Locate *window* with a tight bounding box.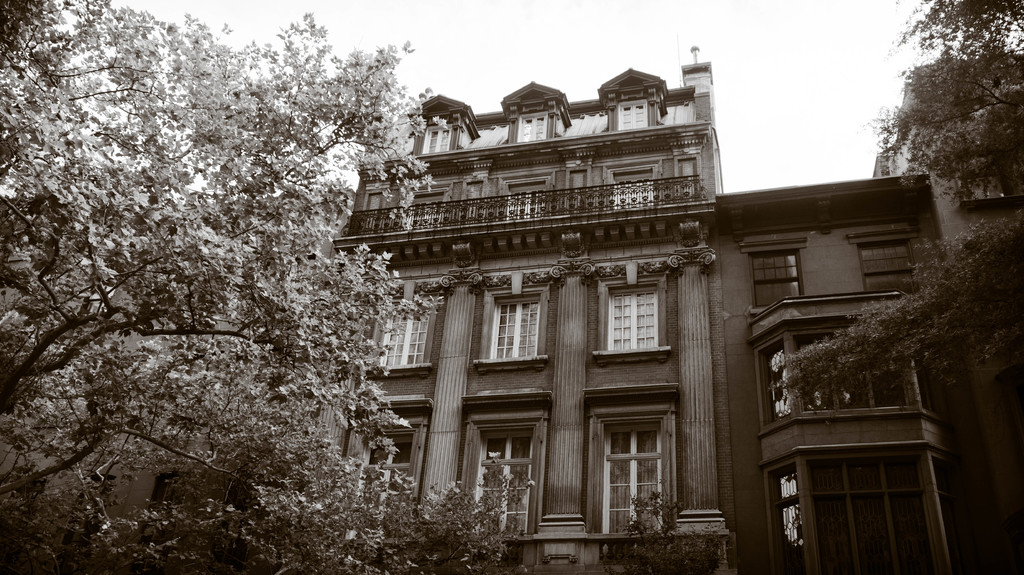
left=494, top=299, right=540, bottom=358.
